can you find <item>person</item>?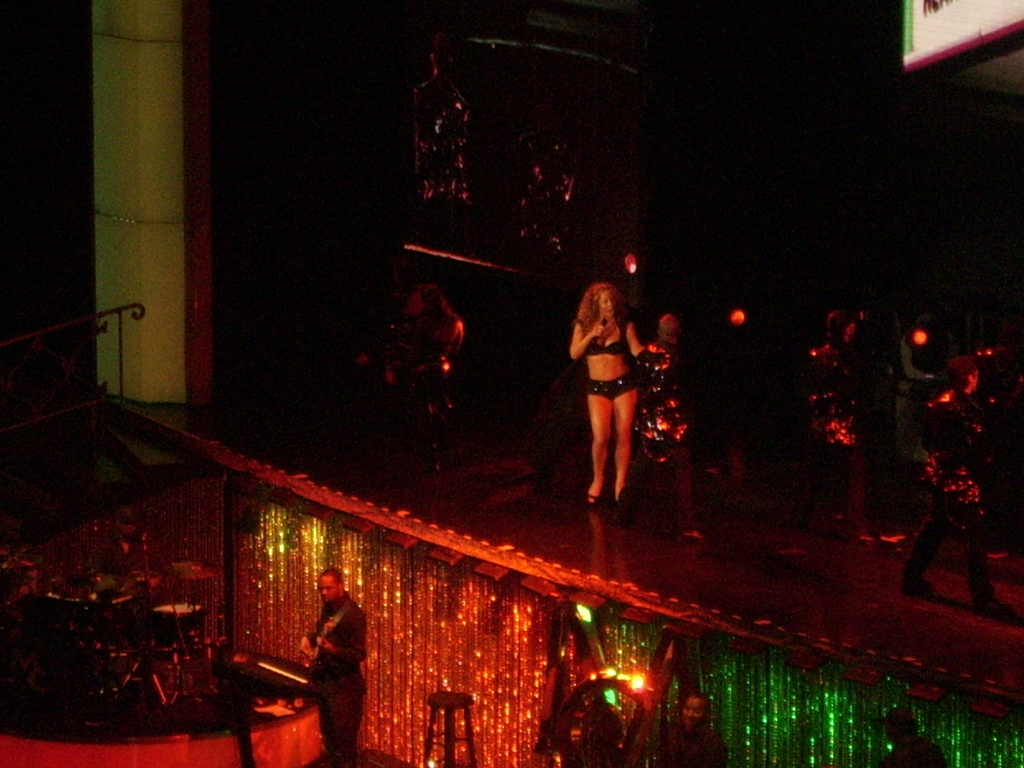
Yes, bounding box: <box>659,693,728,767</box>.
